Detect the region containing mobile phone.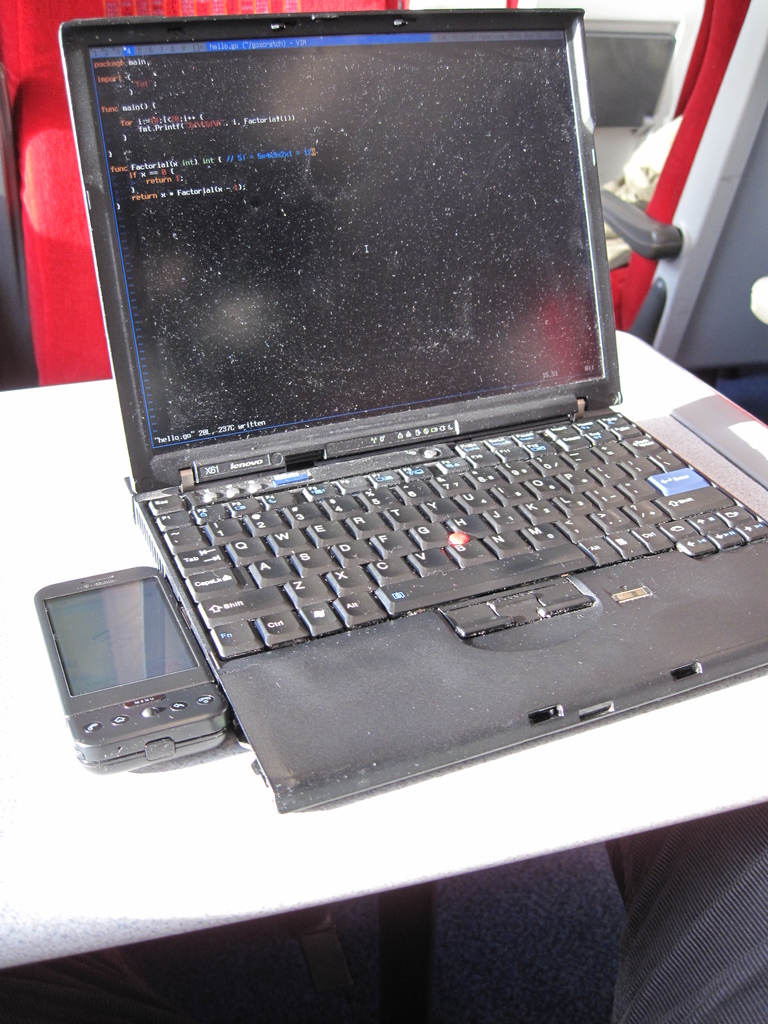
<bbox>36, 541, 234, 776</bbox>.
